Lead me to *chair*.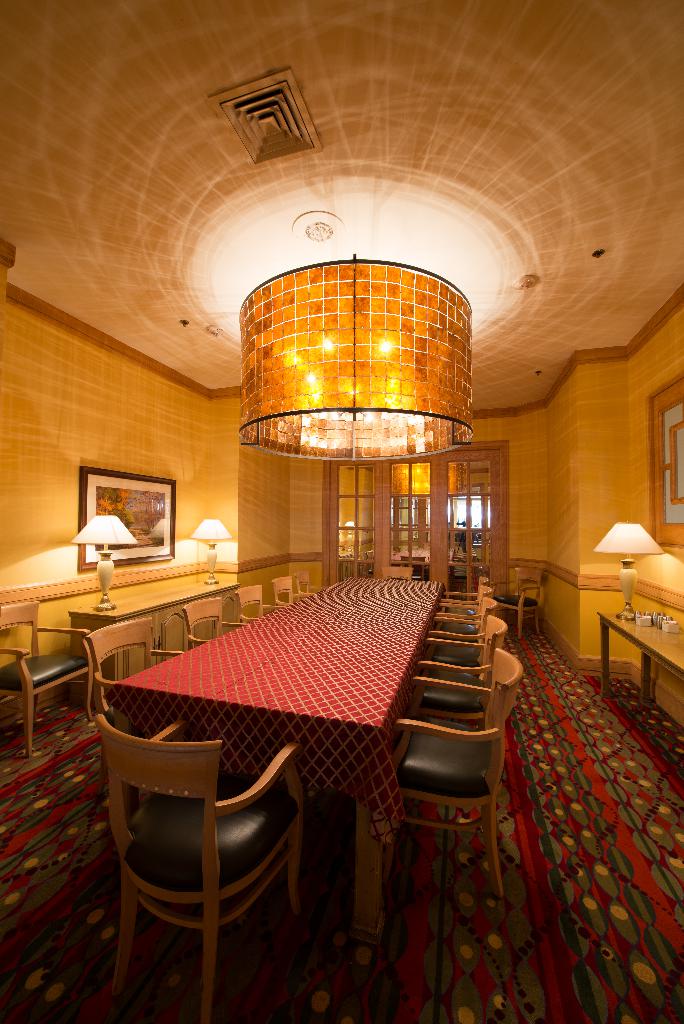
Lead to 90,691,321,986.
